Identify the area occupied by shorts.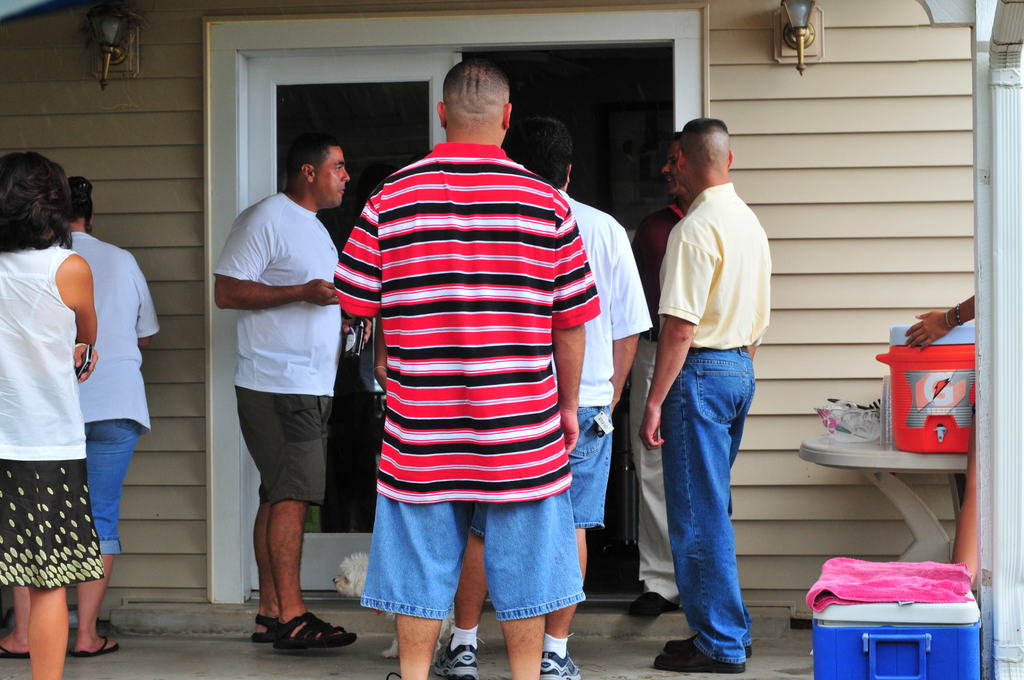
Area: {"x1": 474, "y1": 405, "x2": 611, "y2": 549}.
